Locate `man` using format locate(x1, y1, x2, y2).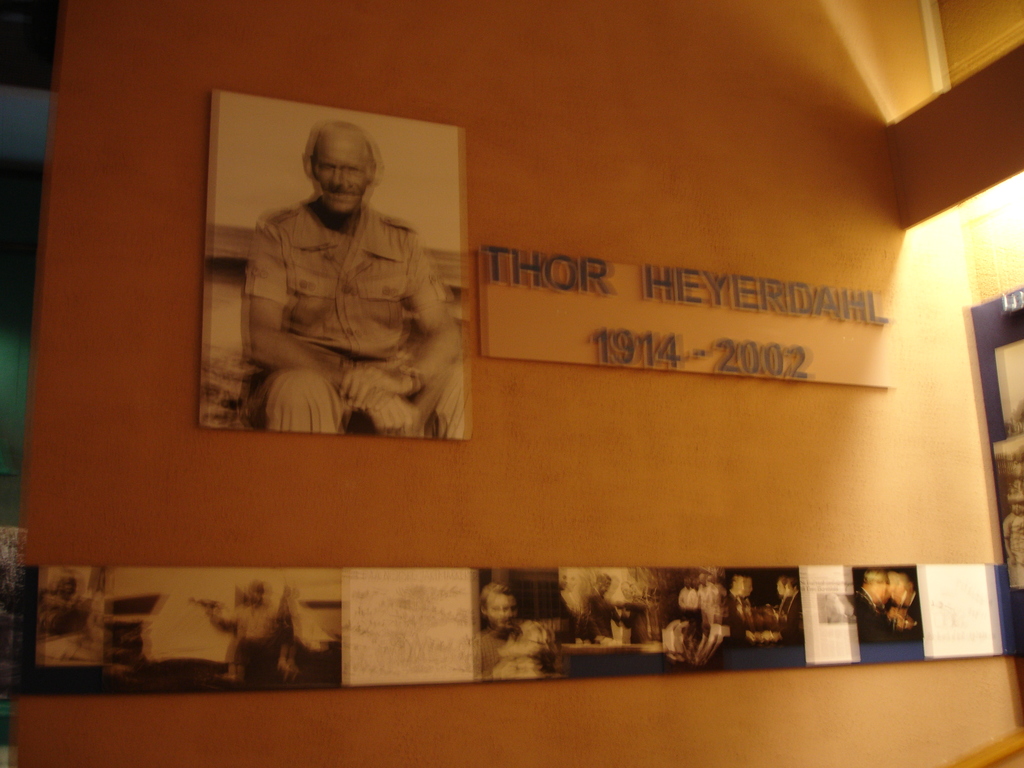
locate(763, 570, 808, 644).
